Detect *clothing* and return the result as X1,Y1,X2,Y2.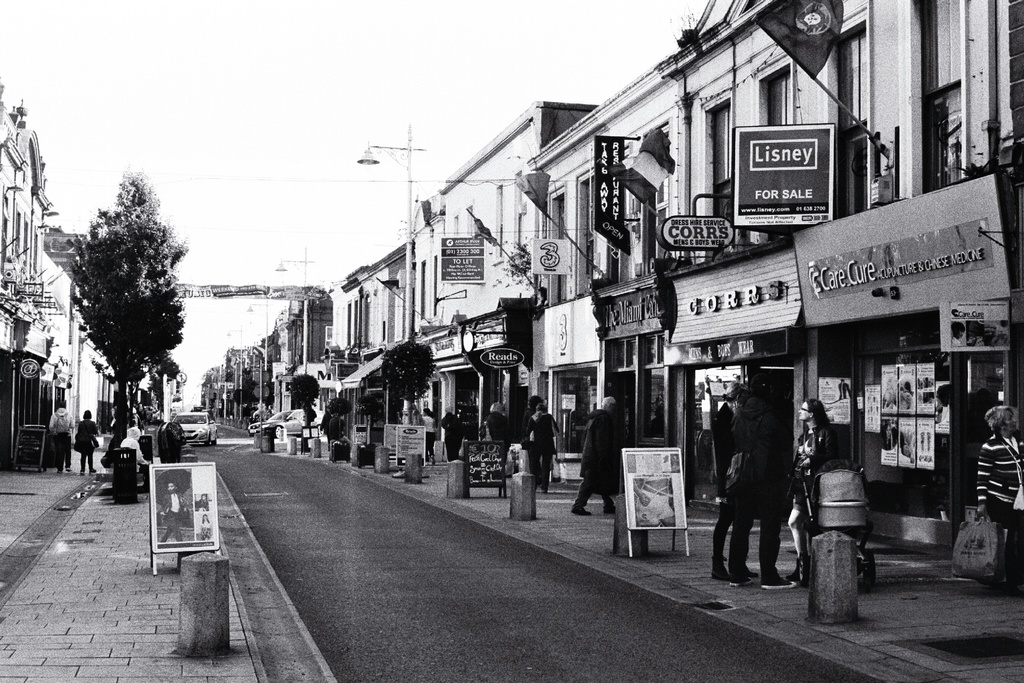
110,399,130,445.
